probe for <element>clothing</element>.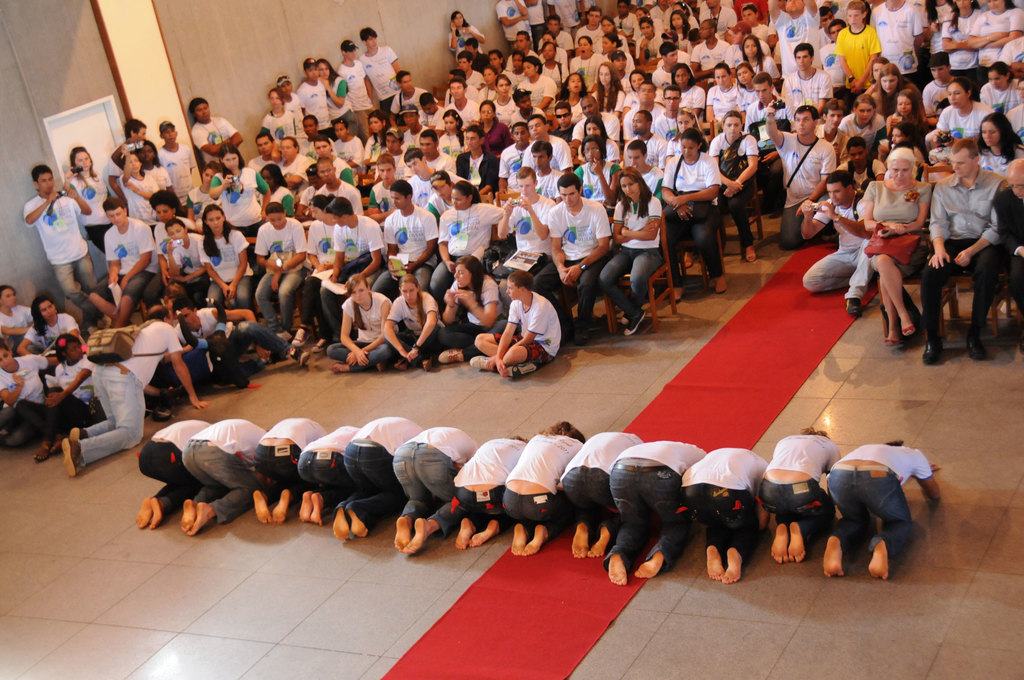
Probe result: bbox=[386, 291, 447, 345].
